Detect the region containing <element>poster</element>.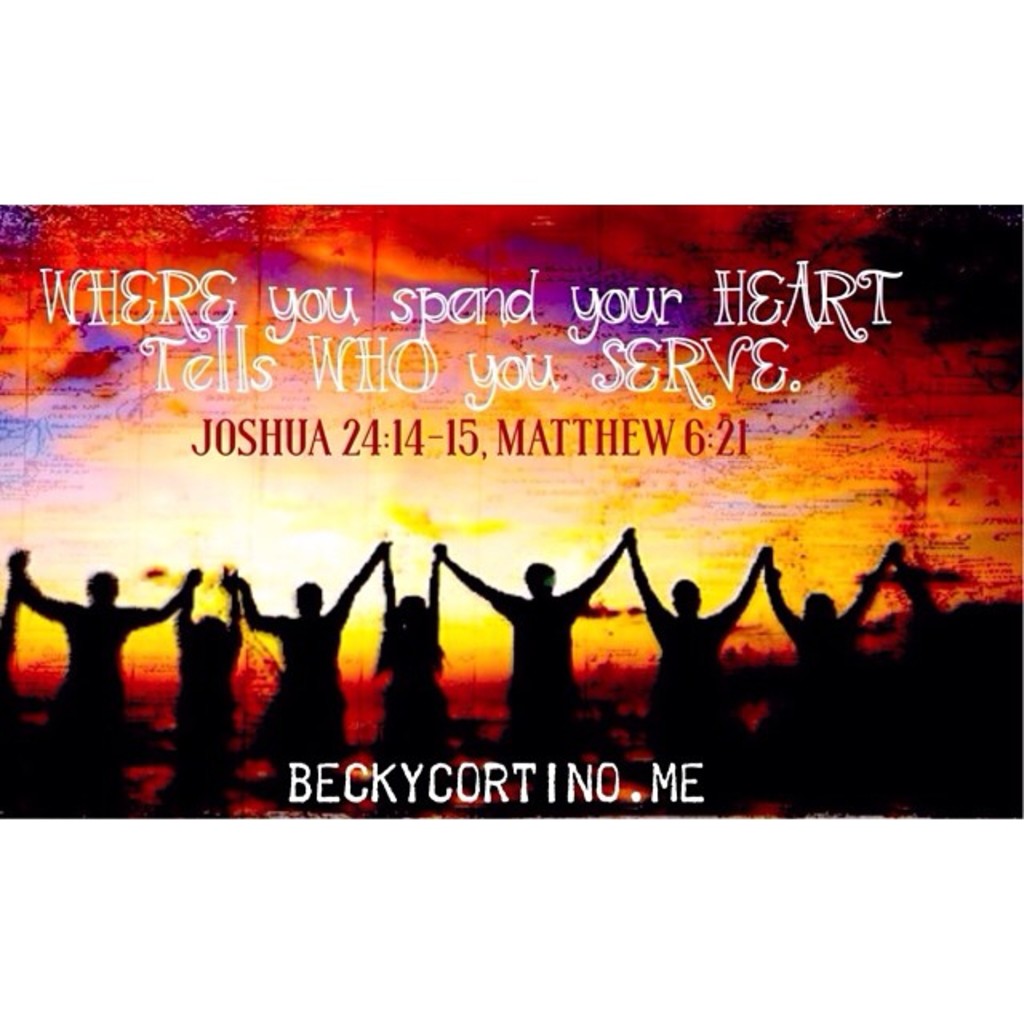
{"left": 0, "top": 202, "right": 1022, "bottom": 819}.
